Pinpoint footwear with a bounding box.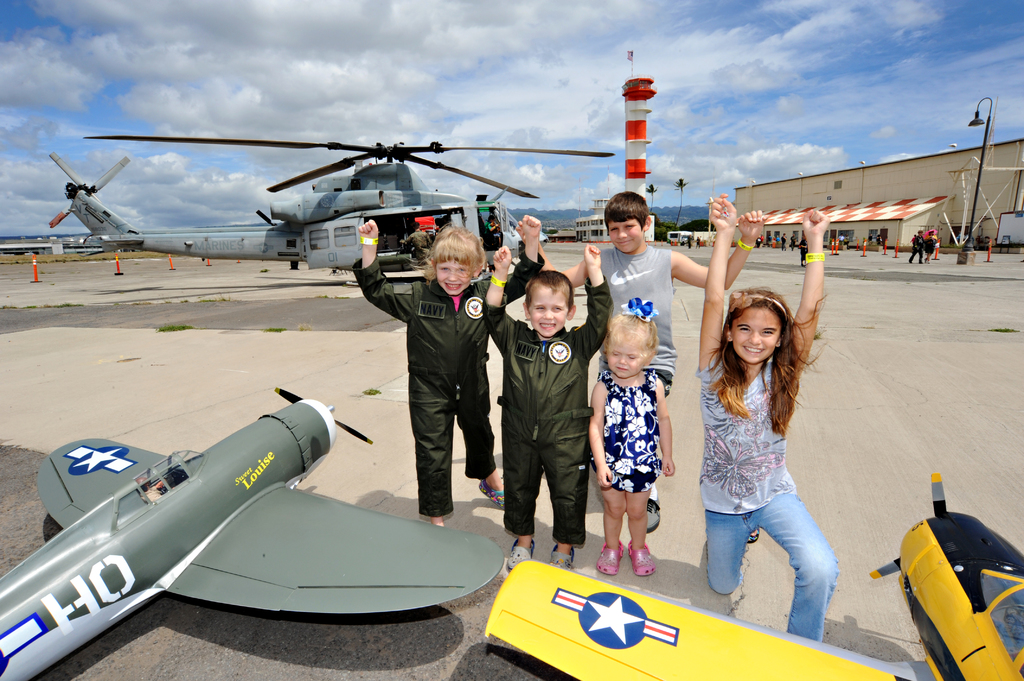
box=[744, 523, 763, 545].
